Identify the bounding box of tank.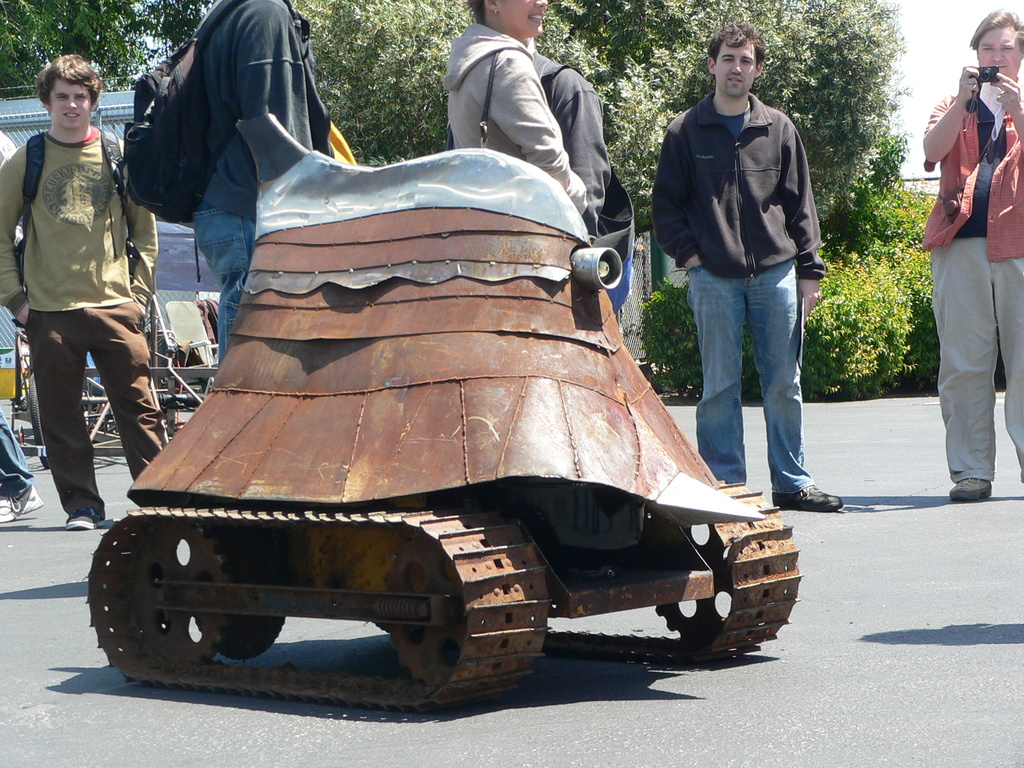
detection(83, 143, 805, 711).
